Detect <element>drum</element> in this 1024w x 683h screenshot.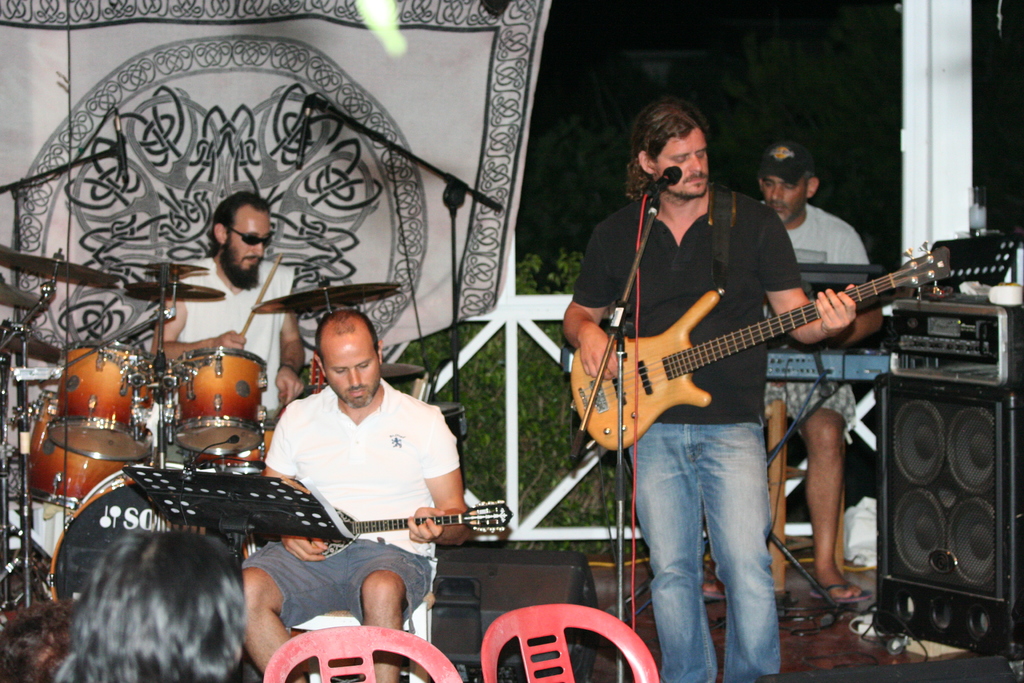
Detection: 169, 346, 266, 457.
